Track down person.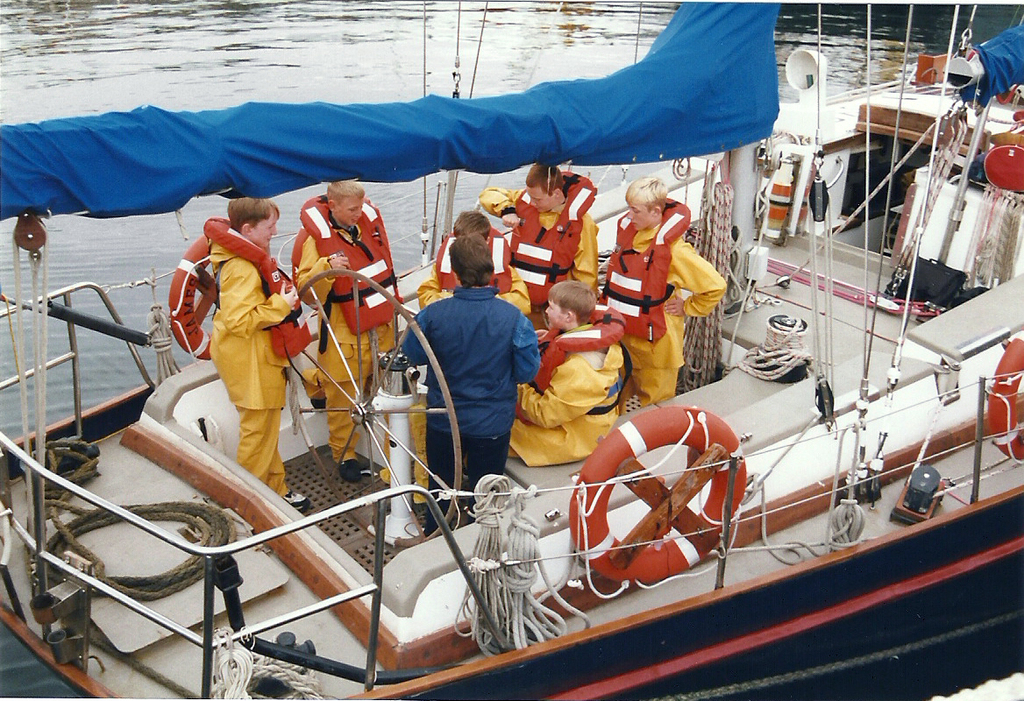
Tracked to x1=175, y1=181, x2=302, y2=501.
